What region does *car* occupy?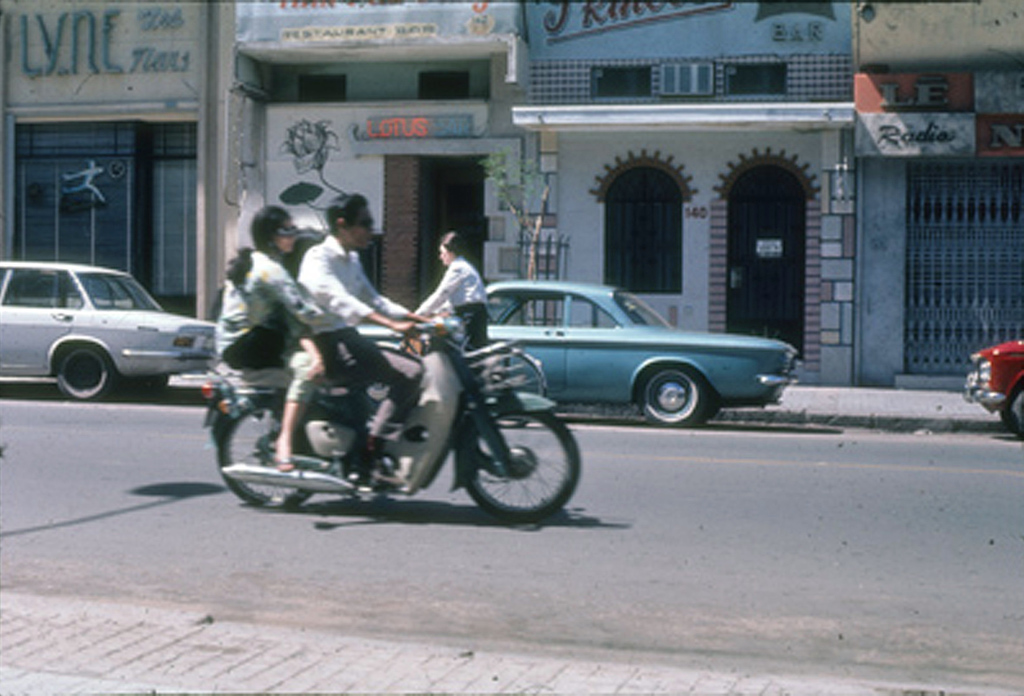
locate(0, 247, 219, 398).
